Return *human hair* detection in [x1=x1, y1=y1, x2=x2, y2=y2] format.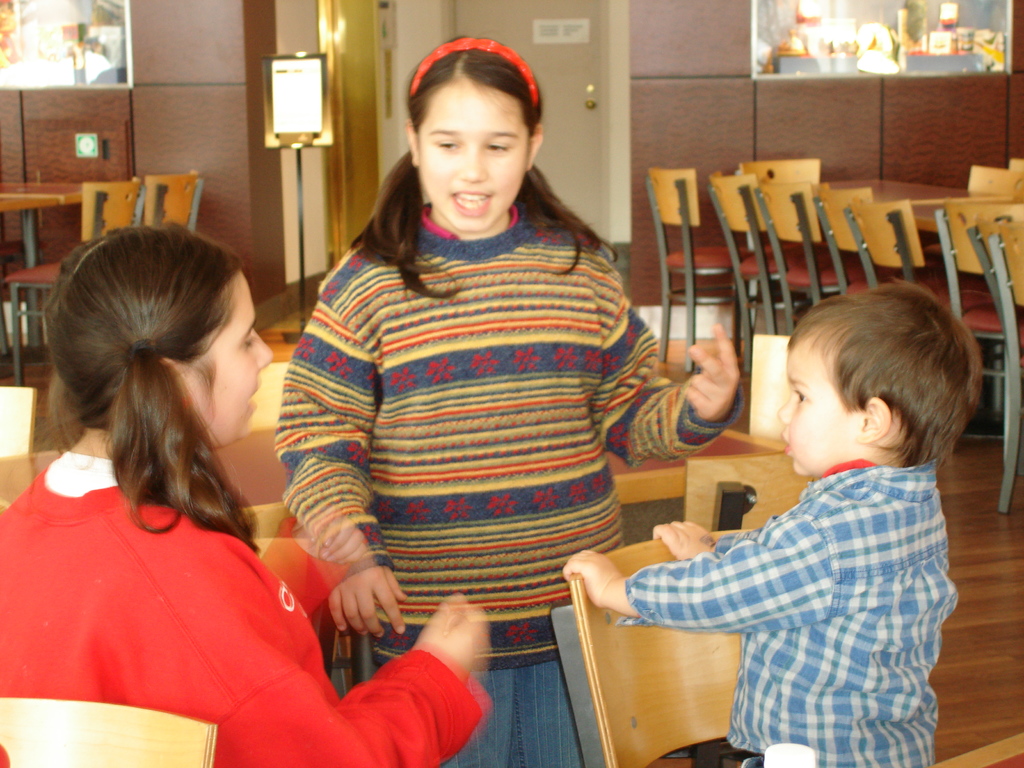
[x1=784, y1=280, x2=984, y2=470].
